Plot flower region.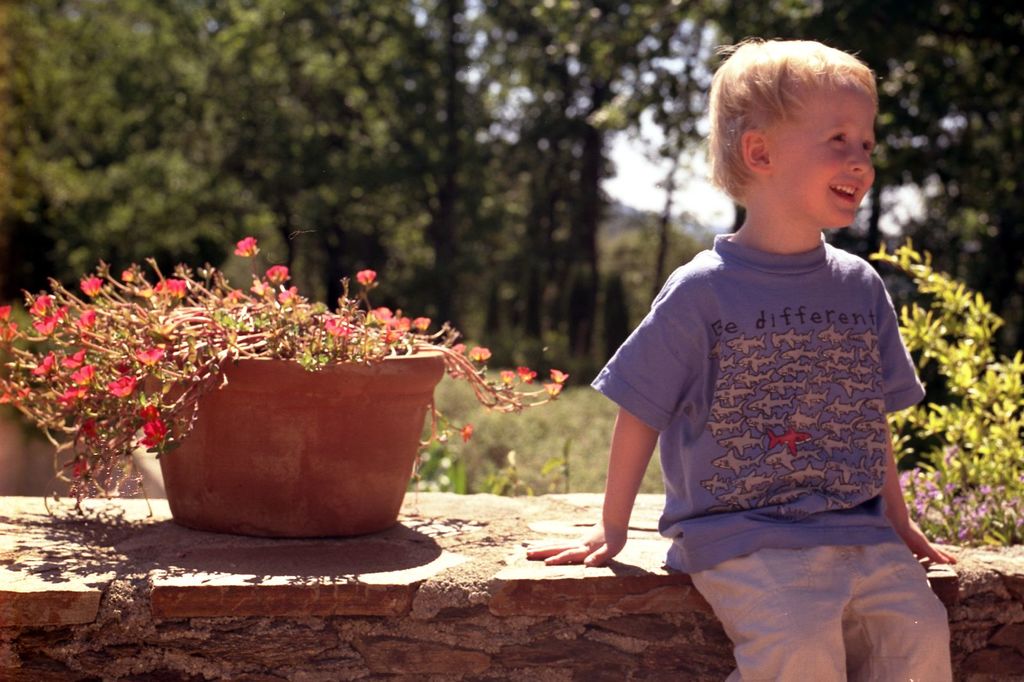
Plotted at (x1=458, y1=422, x2=476, y2=446).
